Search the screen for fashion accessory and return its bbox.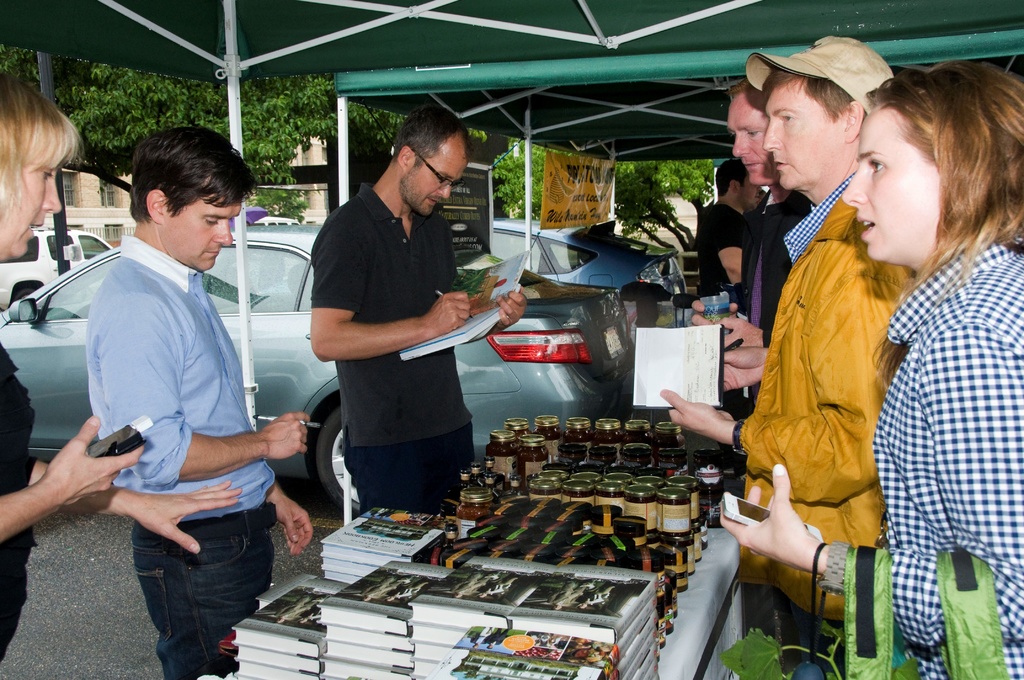
Found: left=745, top=36, right=893, bottom=114.
